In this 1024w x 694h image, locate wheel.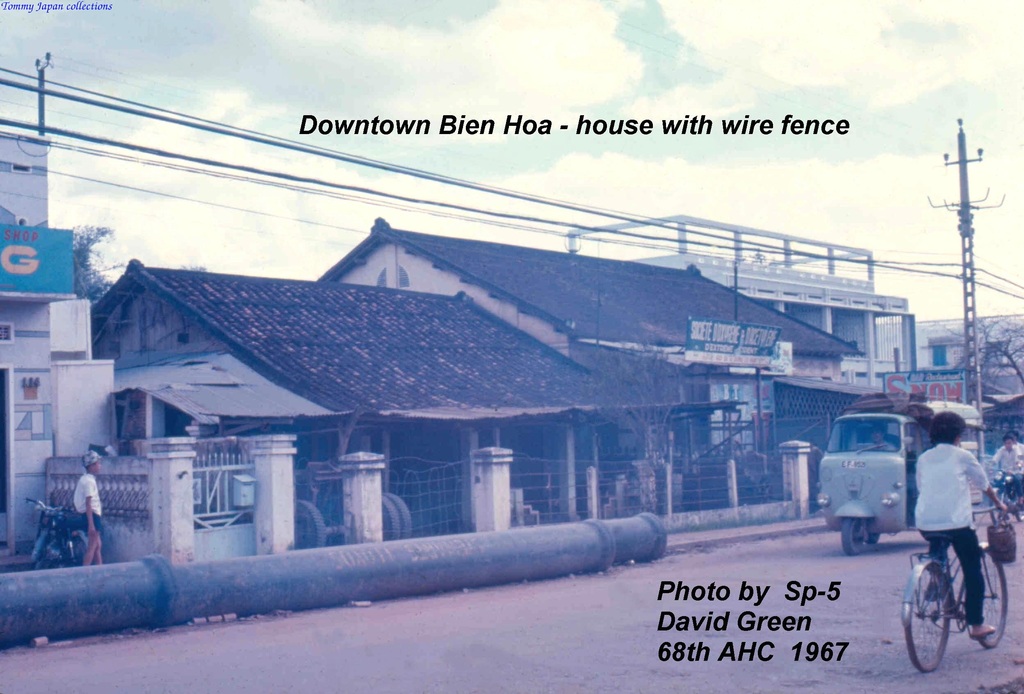
Bounding box: l=31, t=537, r=50, b=570.
